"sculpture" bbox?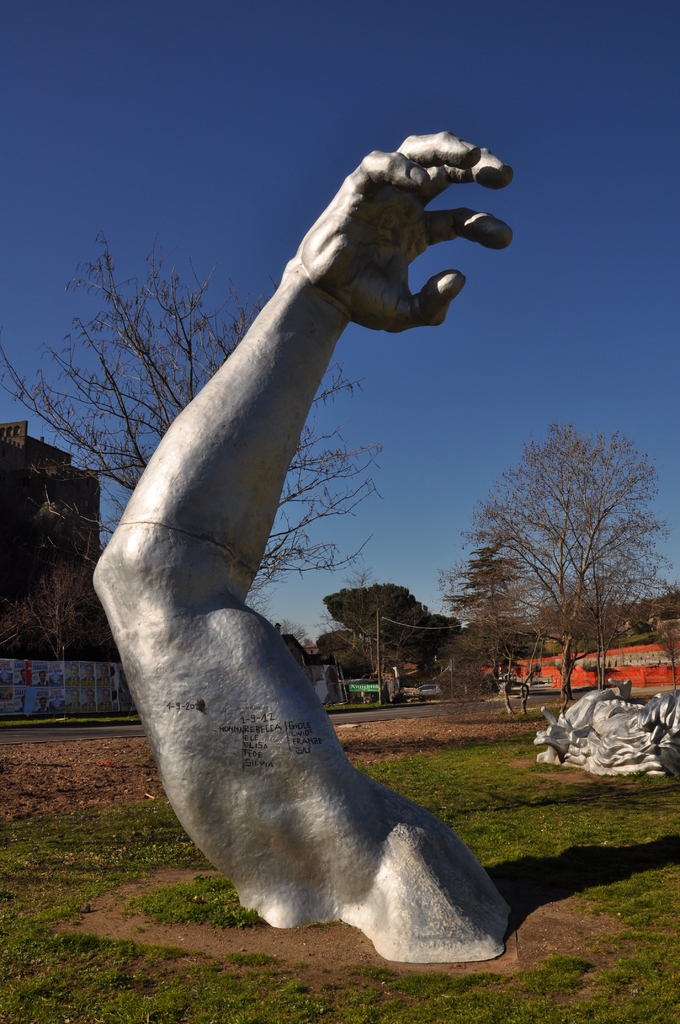
(58,106,531,983)
